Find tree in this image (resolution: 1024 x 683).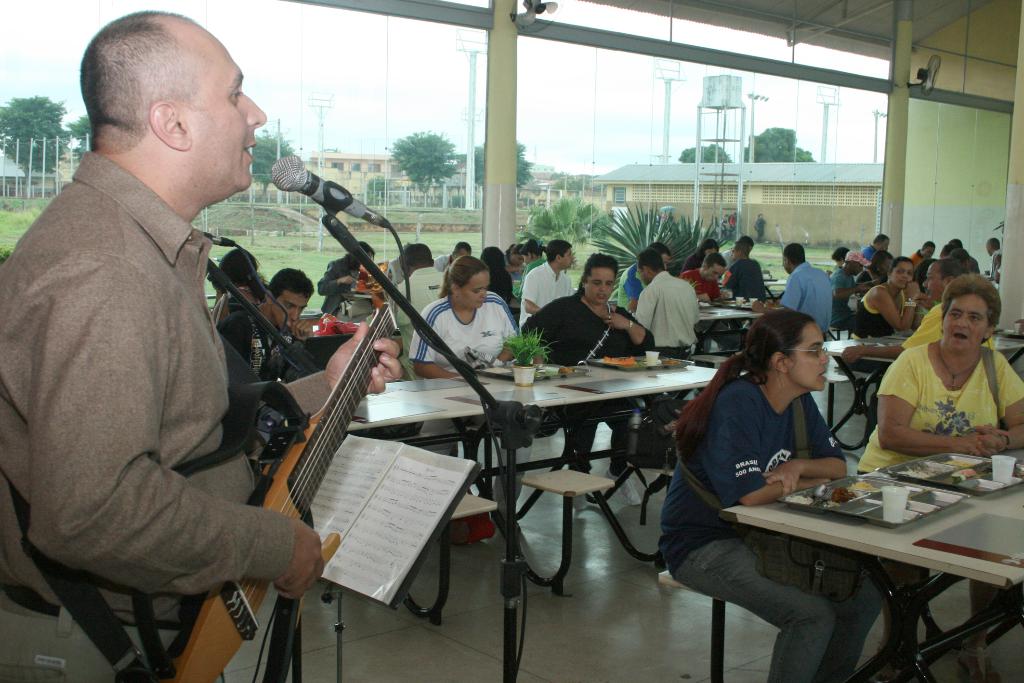
bbox=(249, 131, 294, 209).
